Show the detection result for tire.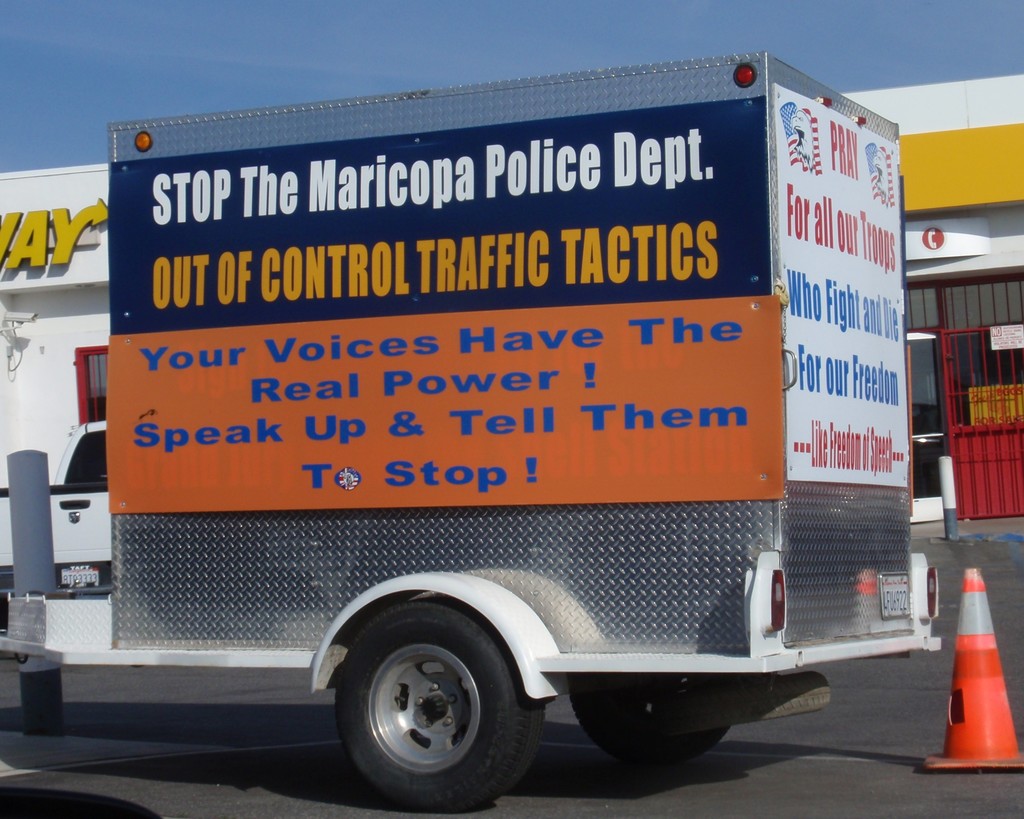
(331, 605, 537, 804).
